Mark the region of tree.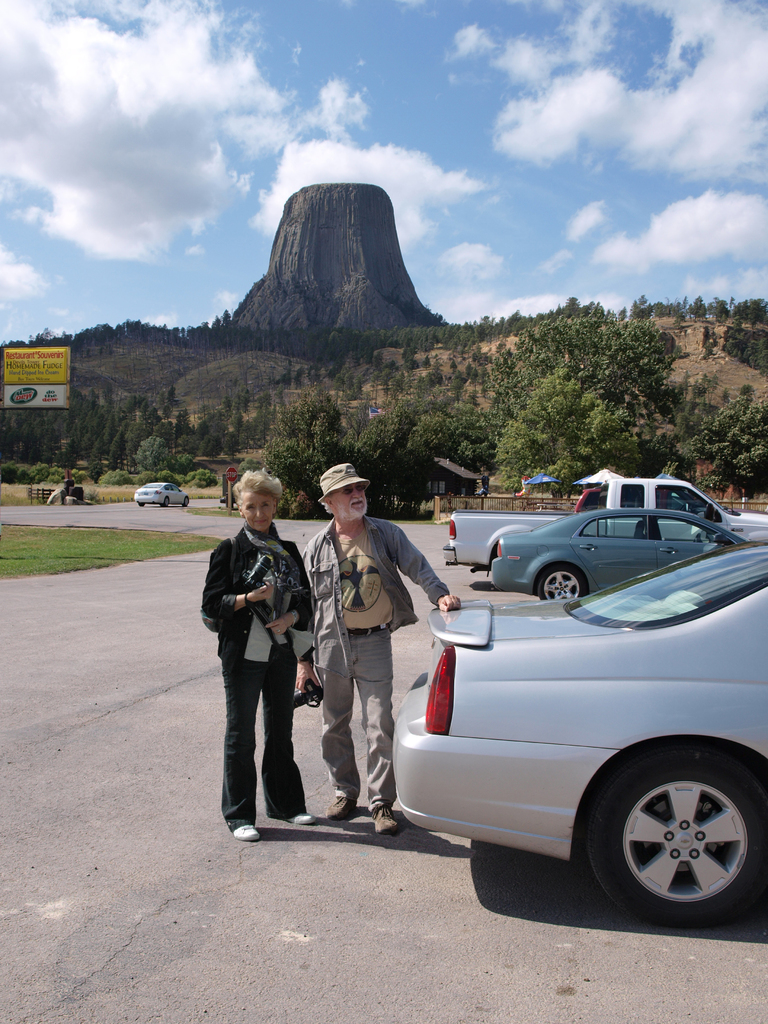
Region: <box>381,372,396,393</box>.
